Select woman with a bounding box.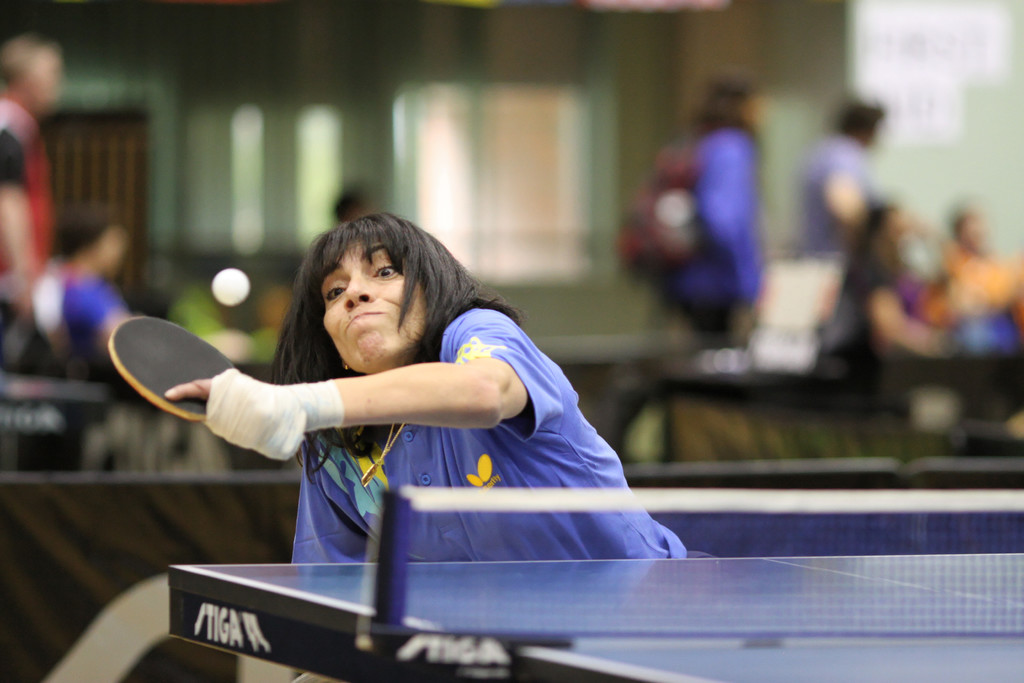
bbox=(657, 66, 764, 353).
